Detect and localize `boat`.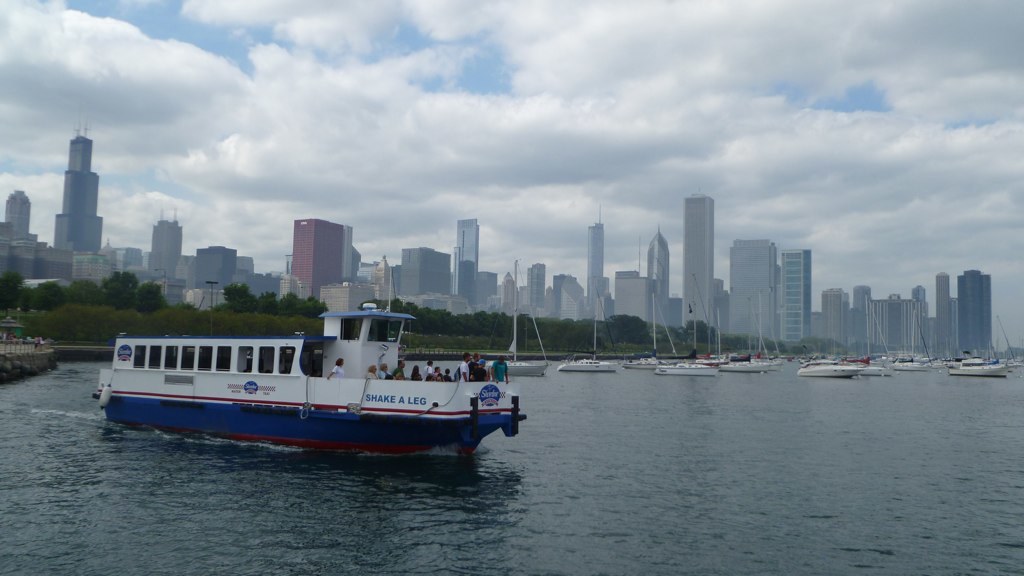
Localized at <region>751, 309, 782, 371</region>.
